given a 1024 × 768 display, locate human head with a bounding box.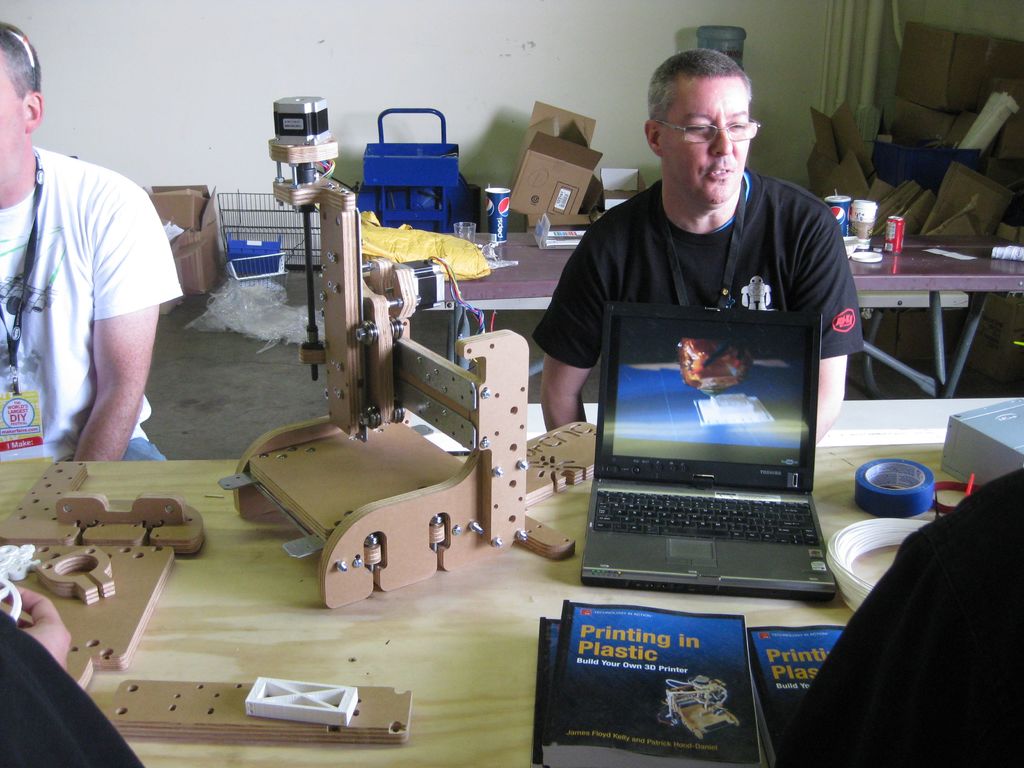
Located: (left=642, top=33, right=783, bottom=210).
